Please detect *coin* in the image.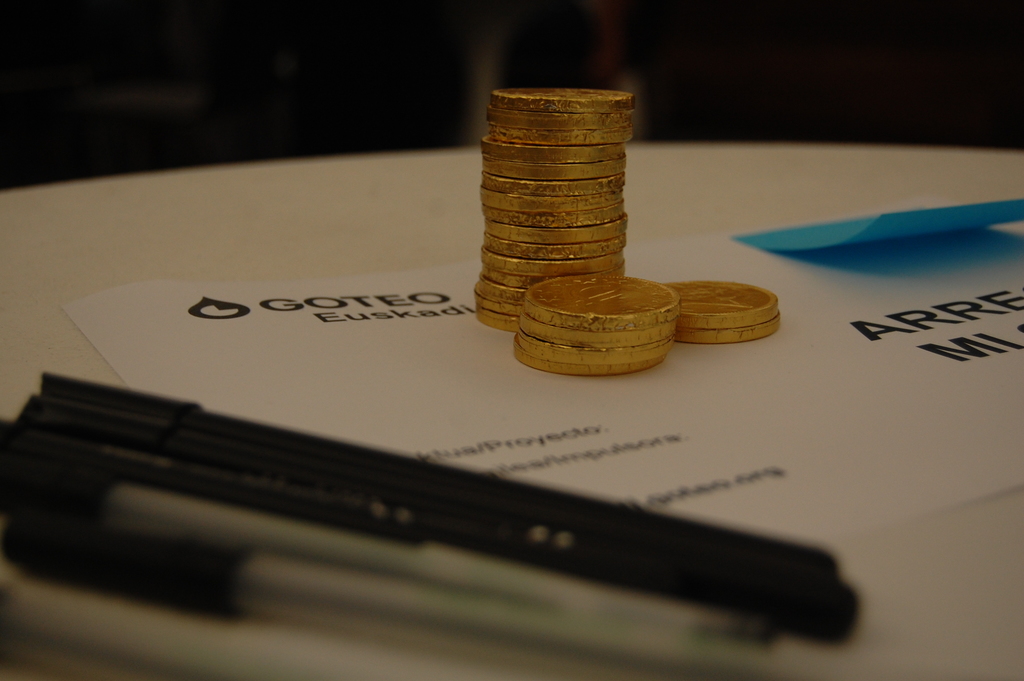
BBox(476, 229, 630, 261).
